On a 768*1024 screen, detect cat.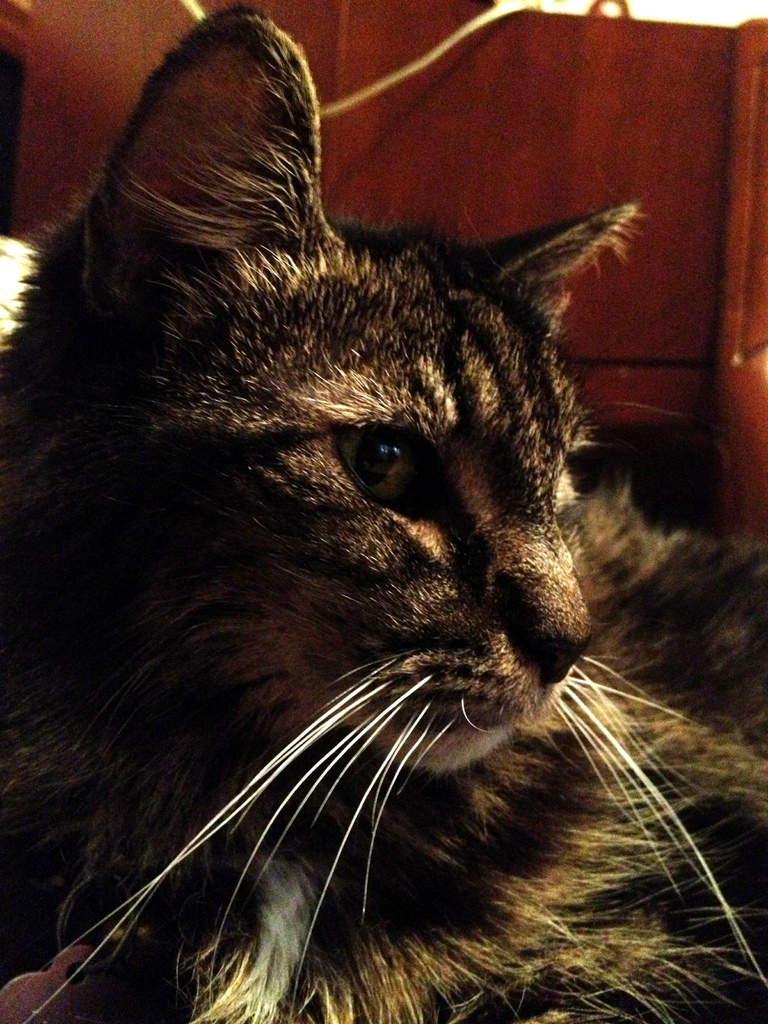
detection(0, 8, 767, 1023).
